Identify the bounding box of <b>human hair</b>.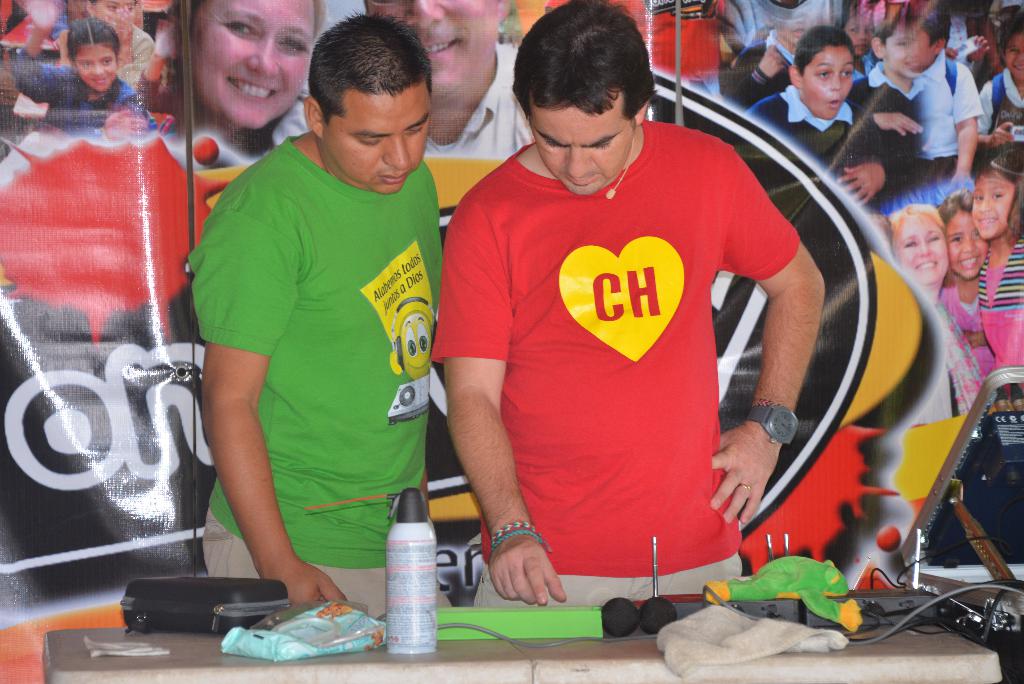
[left=883, top=200, right=952, bottom=236].
